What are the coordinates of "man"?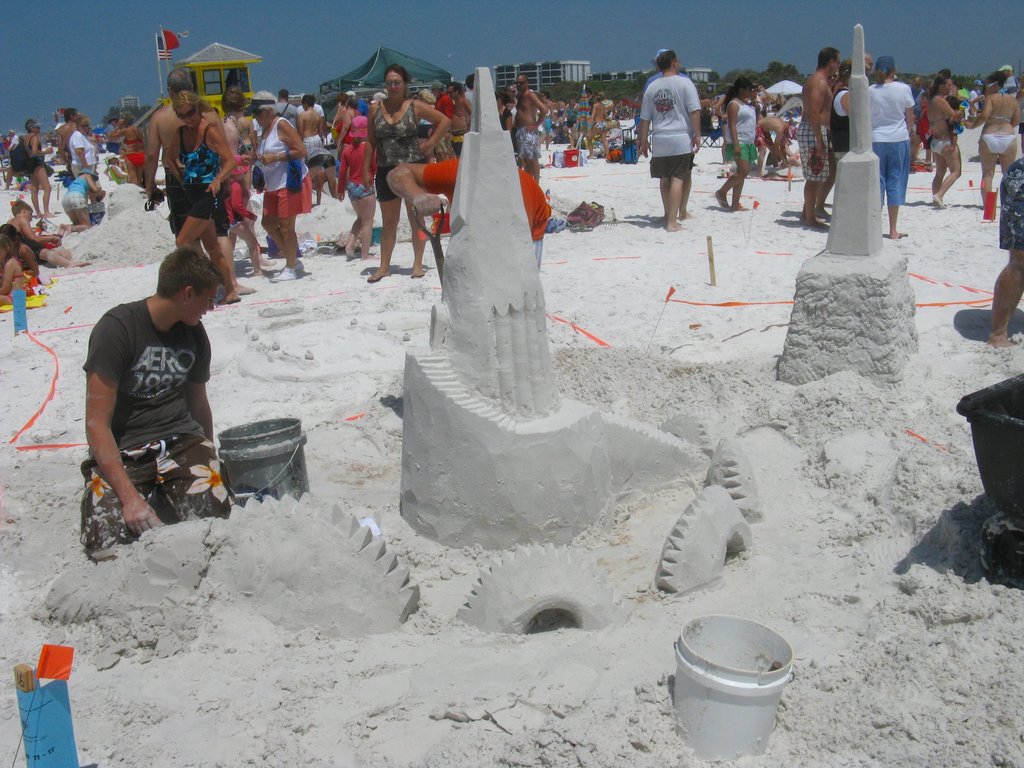
Rect(938, 66, 960, 96).
